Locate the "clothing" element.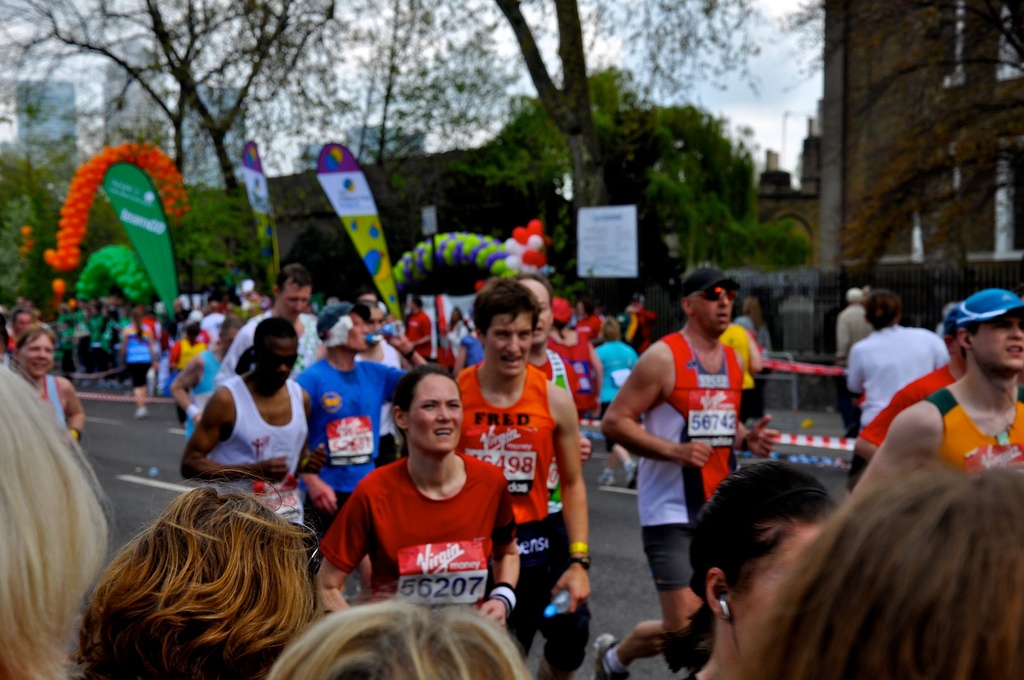
Element bbox: region(218, 306, 317, 378).
